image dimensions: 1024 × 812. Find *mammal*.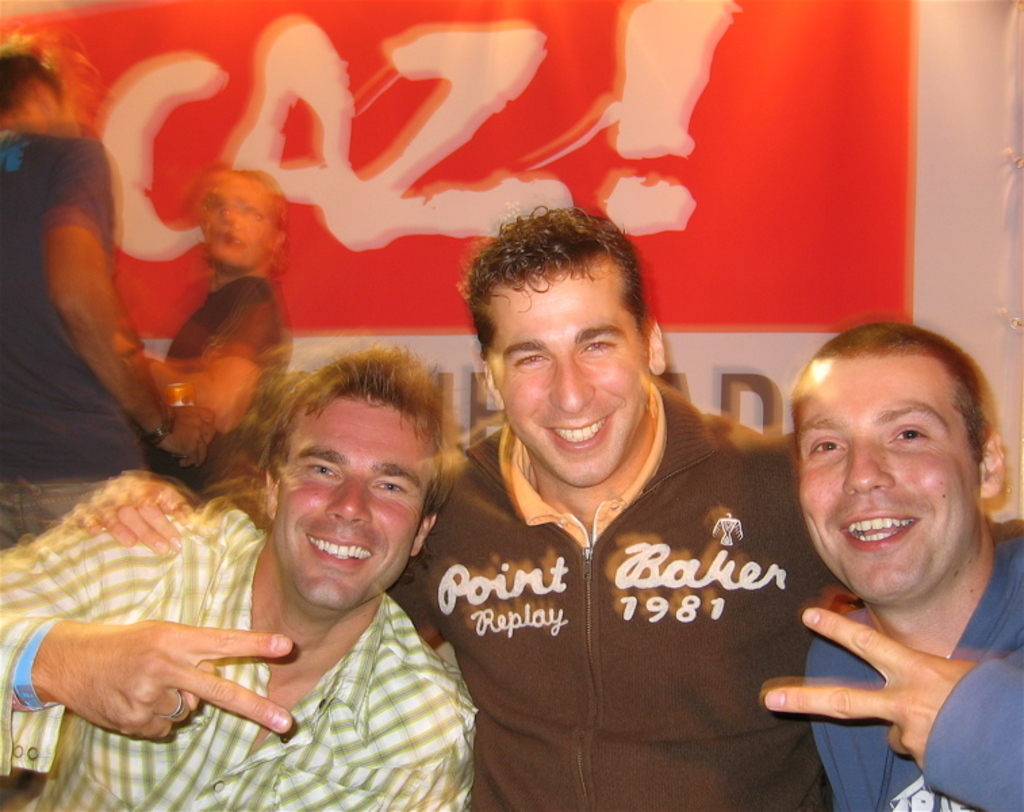
[x1=74, y1=207, x2=847, y2=811].
